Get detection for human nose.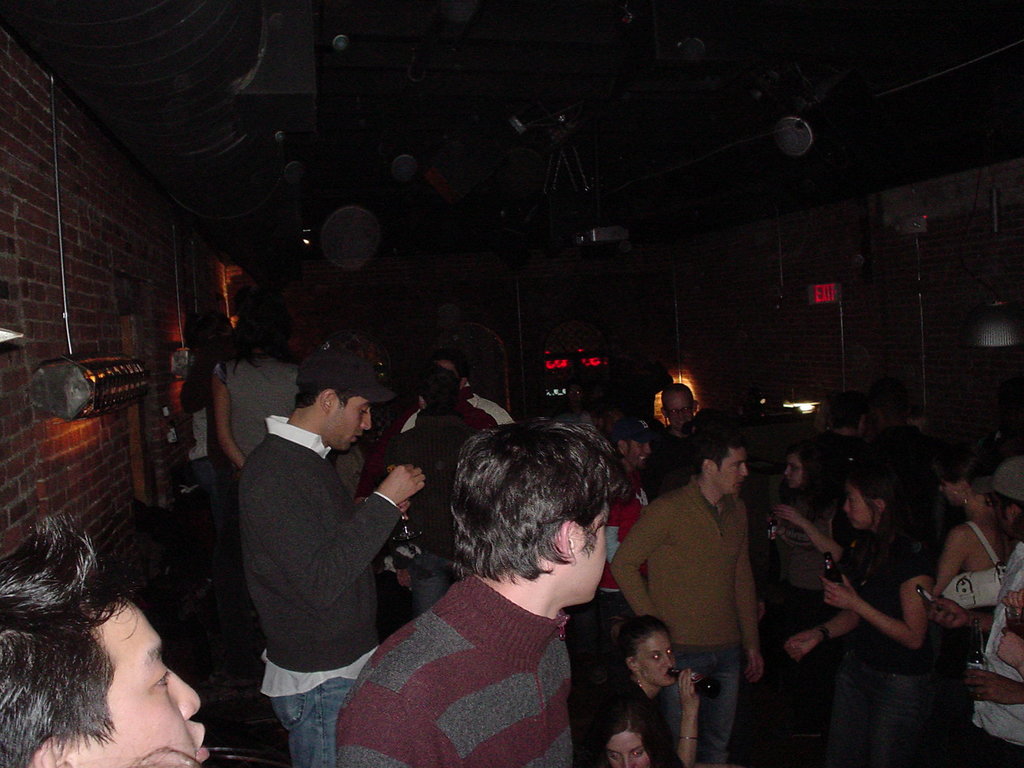
Detection: crop(785, 467, 792, 477).
